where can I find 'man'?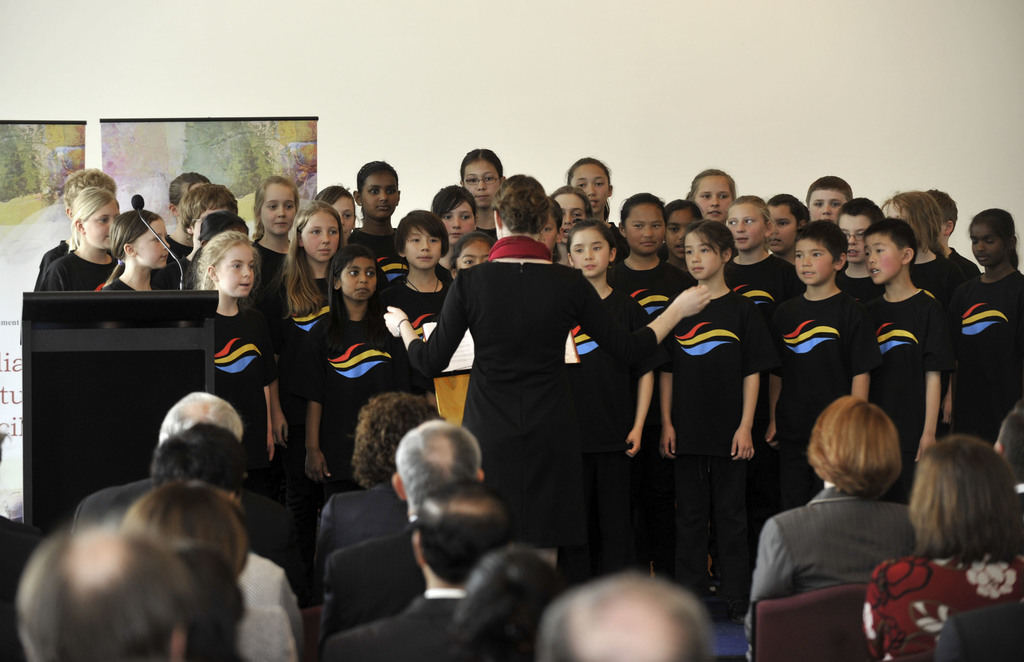
You can find it at 321:480:521:661.
